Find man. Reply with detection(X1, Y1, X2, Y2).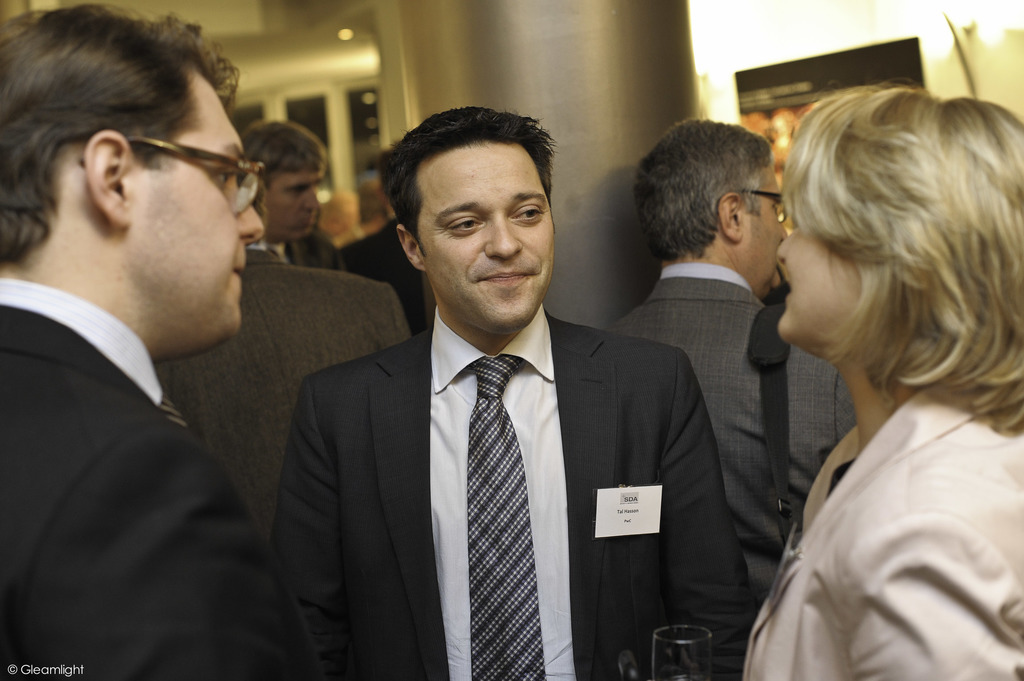
detection(243, 119, 337, 266).
